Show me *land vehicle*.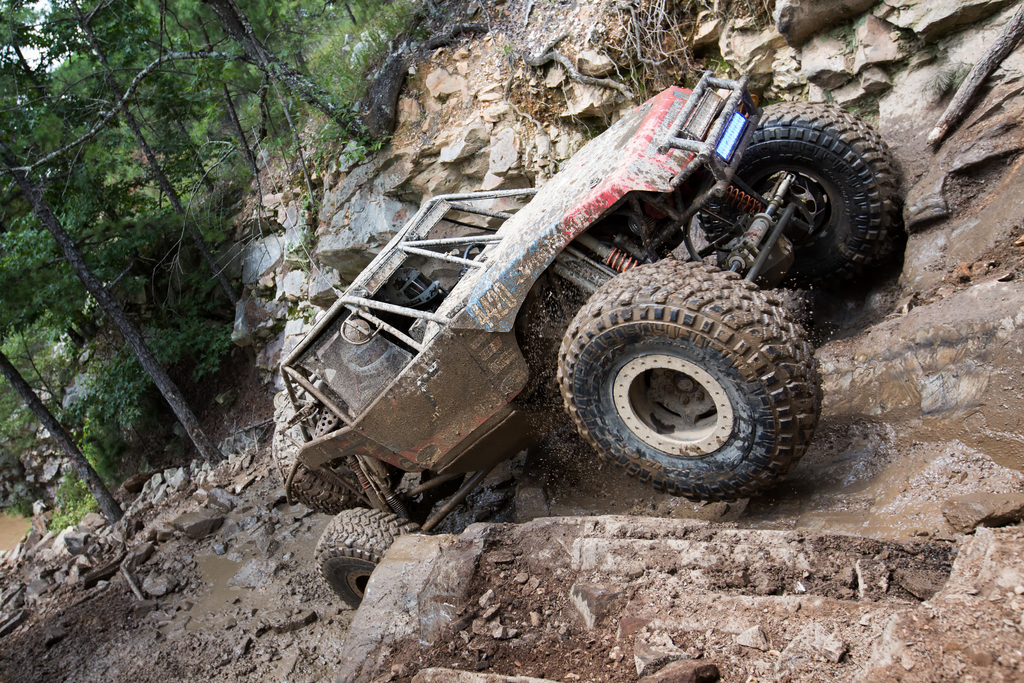
*land vehicle* is here: 329/54/931/556.
